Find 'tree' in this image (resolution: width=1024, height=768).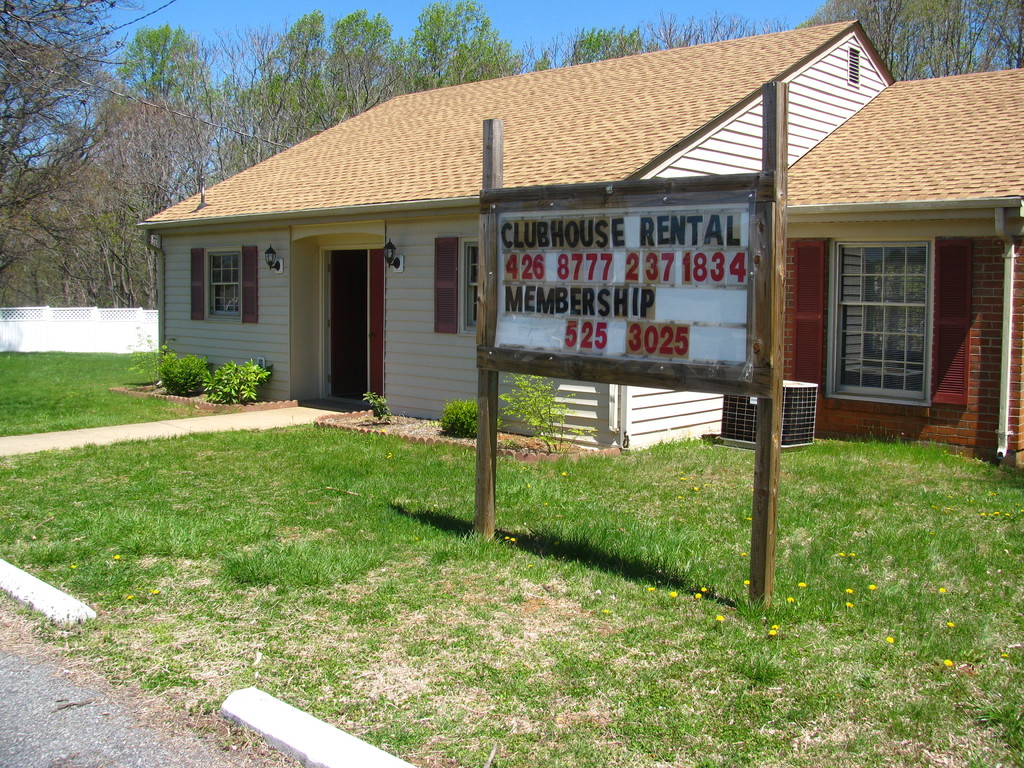
529,27,653,77.
